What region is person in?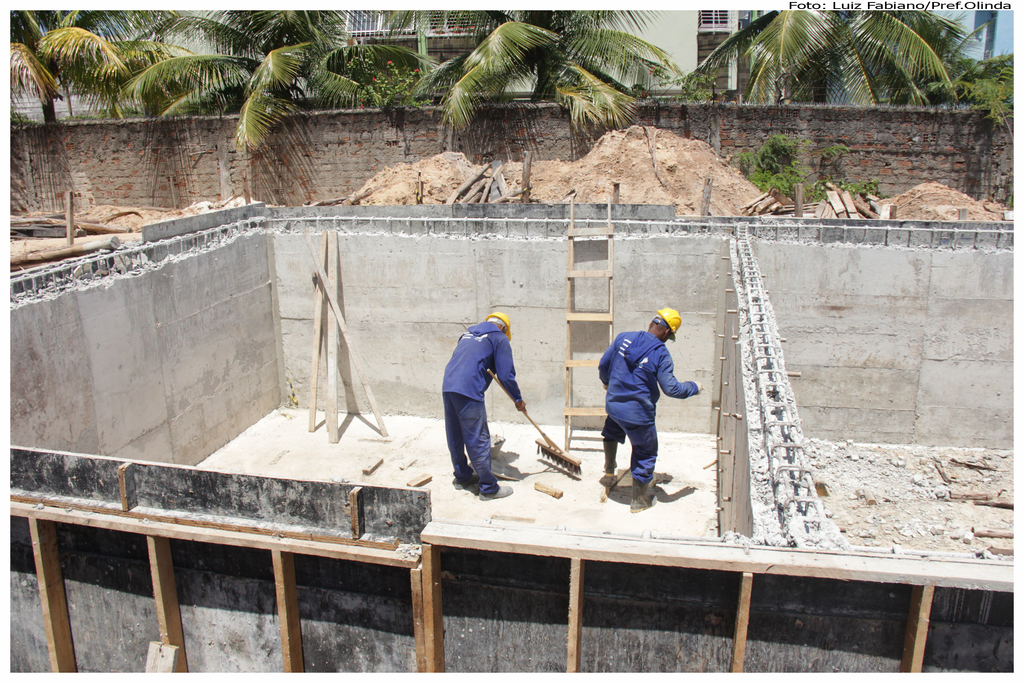
region(596, 309, 711, 514).
